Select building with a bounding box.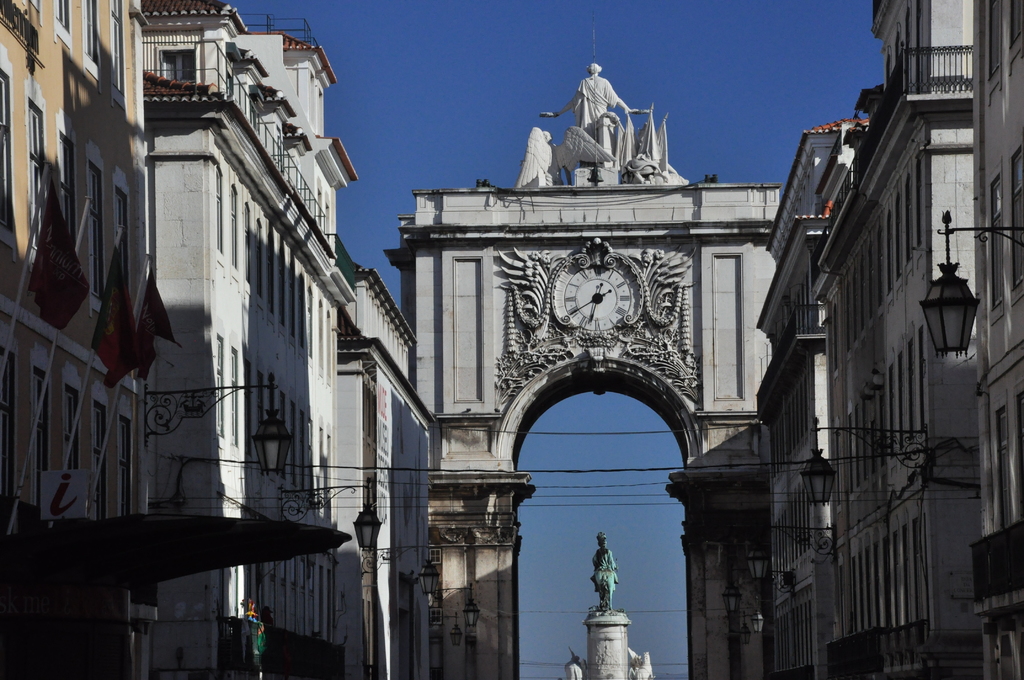
l=808, t=0, r=975, b=679.
